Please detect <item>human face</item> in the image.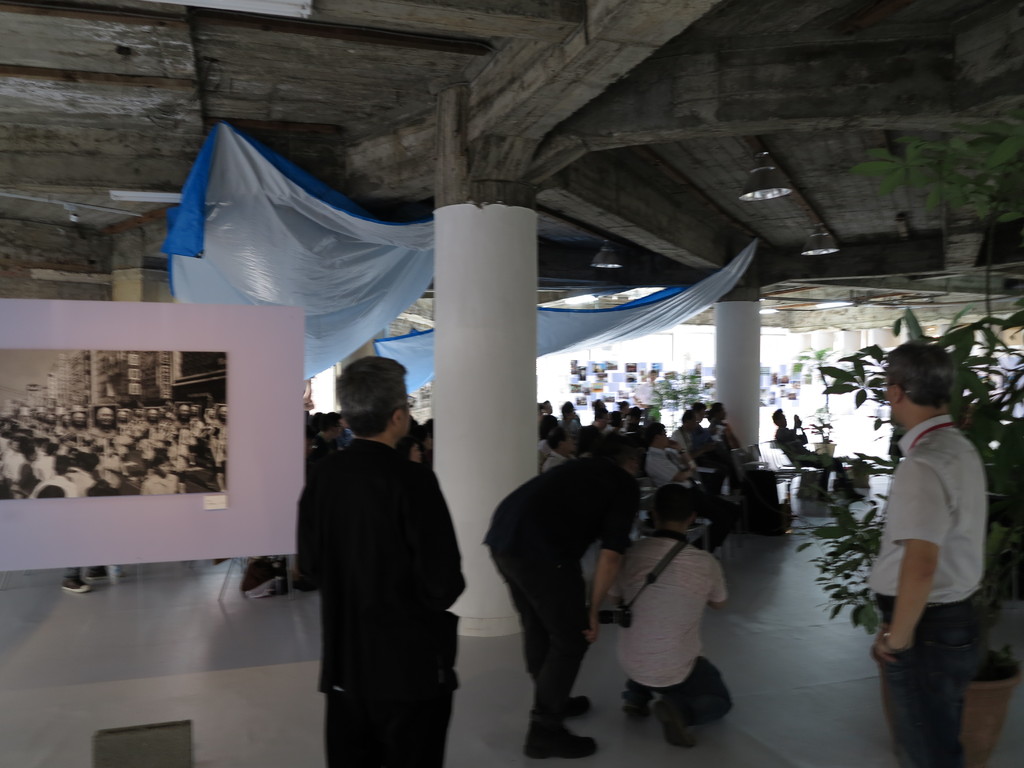
(694, 407, 705, 422).
